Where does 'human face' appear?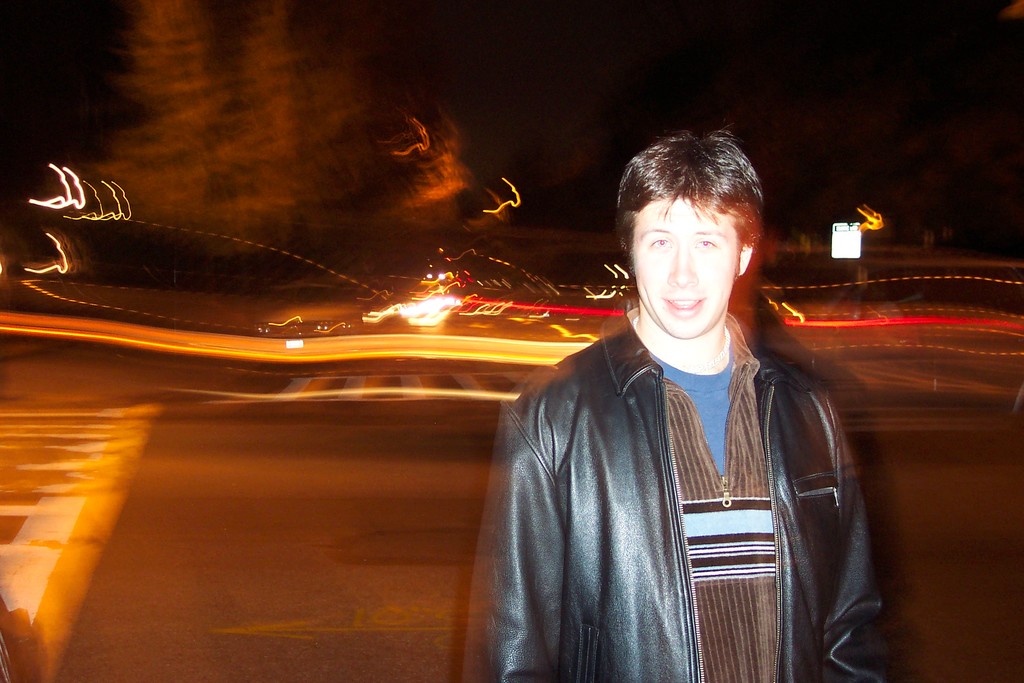
Appears at l=634, t=199, r=741, b=340.
